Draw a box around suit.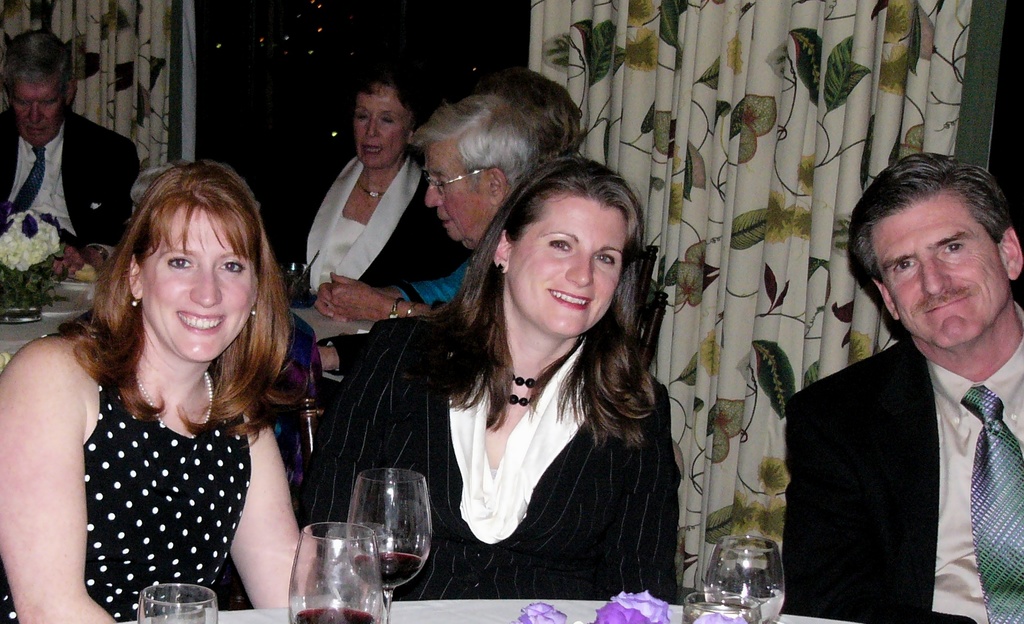
x1=785, y1=301, x2=1023, y2=623.
